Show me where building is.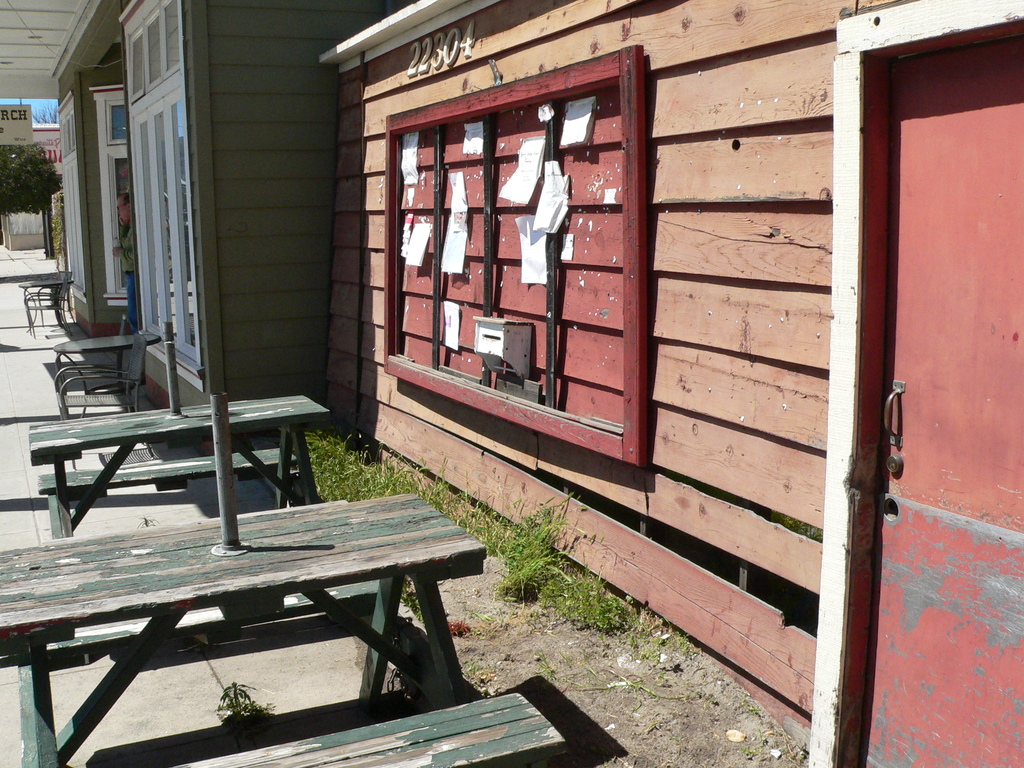
building is at box(0, 0, 421, 419).
